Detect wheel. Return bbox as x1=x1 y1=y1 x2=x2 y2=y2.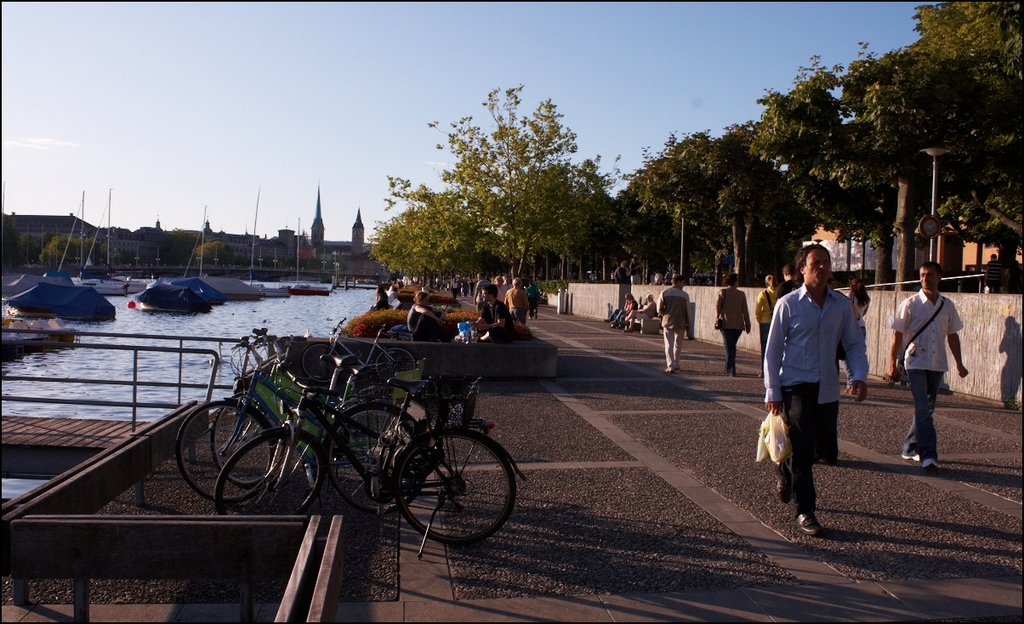
x1=214 y1=445 x2=364 y2=525.
